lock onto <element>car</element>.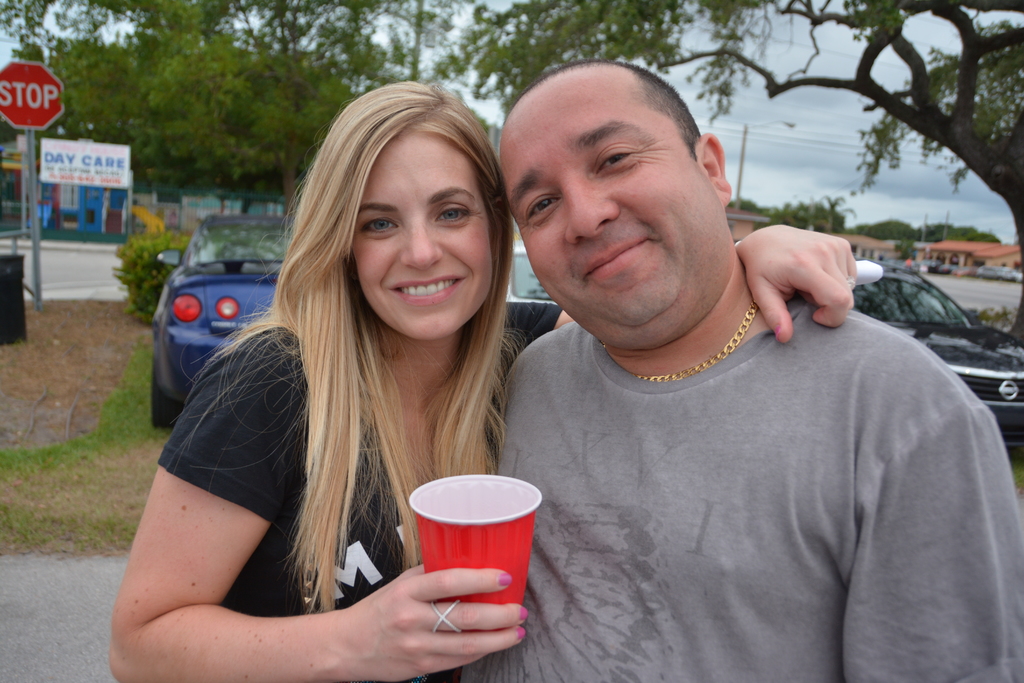
Locked: 504:238:568:346.
